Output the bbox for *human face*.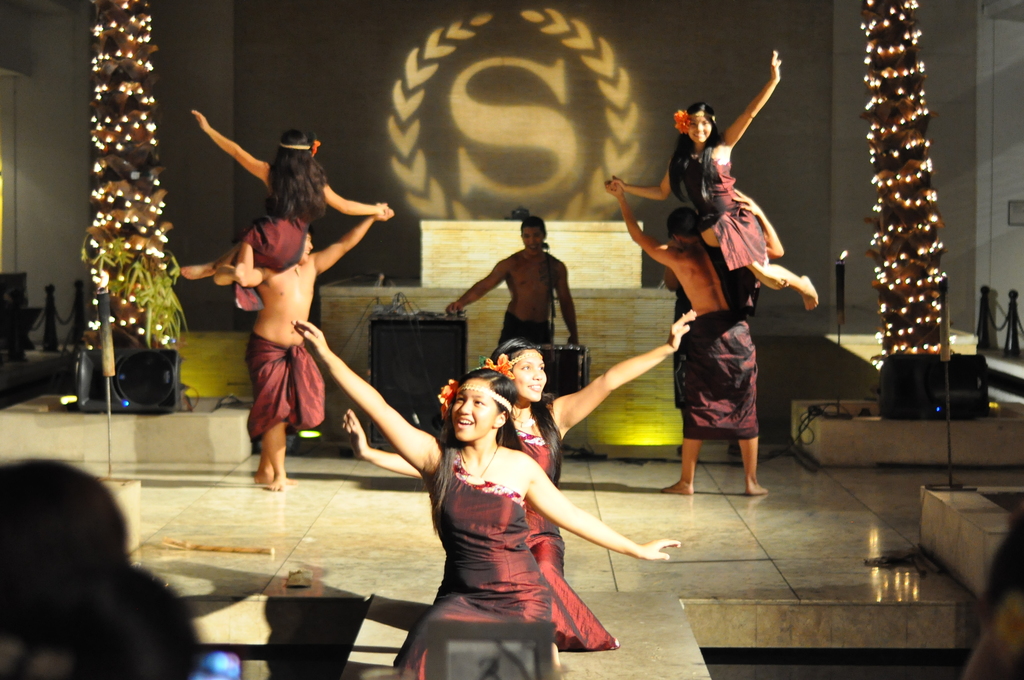
{"left": 519, "top": 222, "right": 544, "bottom": 255}.
